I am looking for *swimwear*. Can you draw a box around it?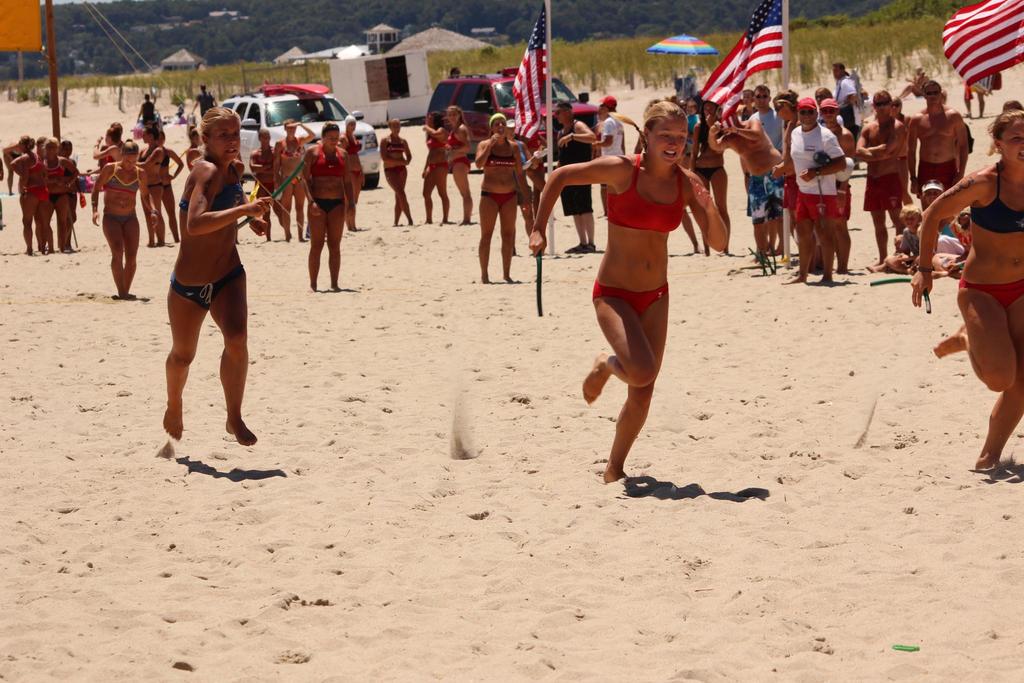
Sure, the bounding box is x1=747, y1=171, x2=782, y2=227.
